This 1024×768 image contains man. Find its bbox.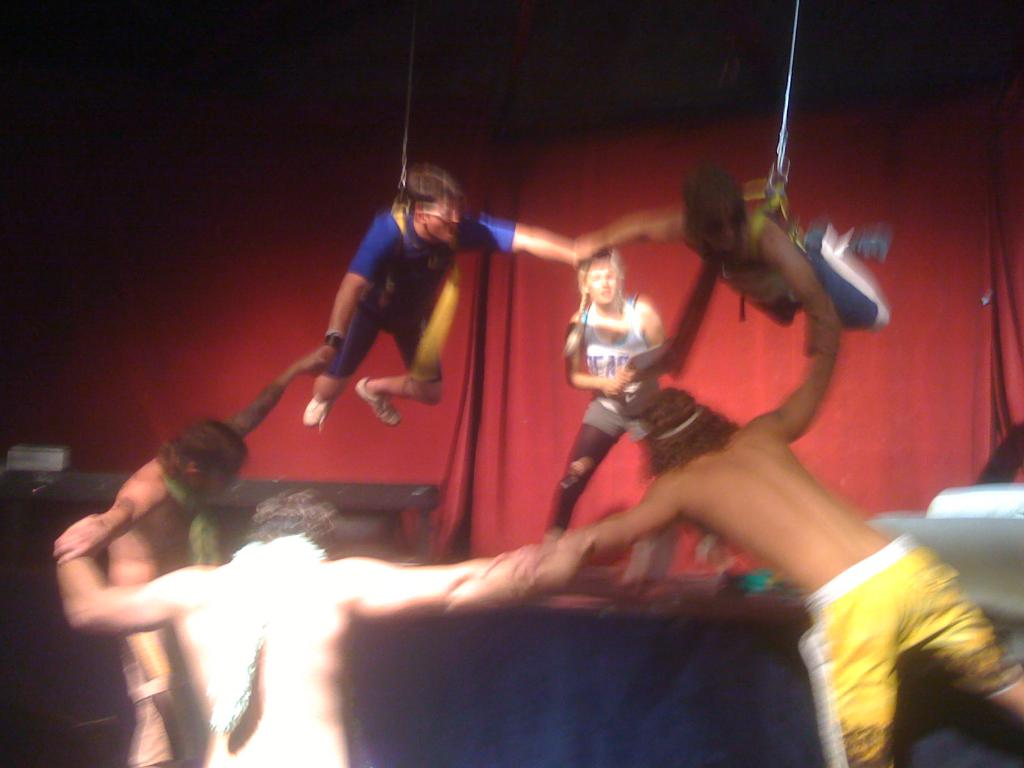
<region>83, 348, 342, 767</region>.
